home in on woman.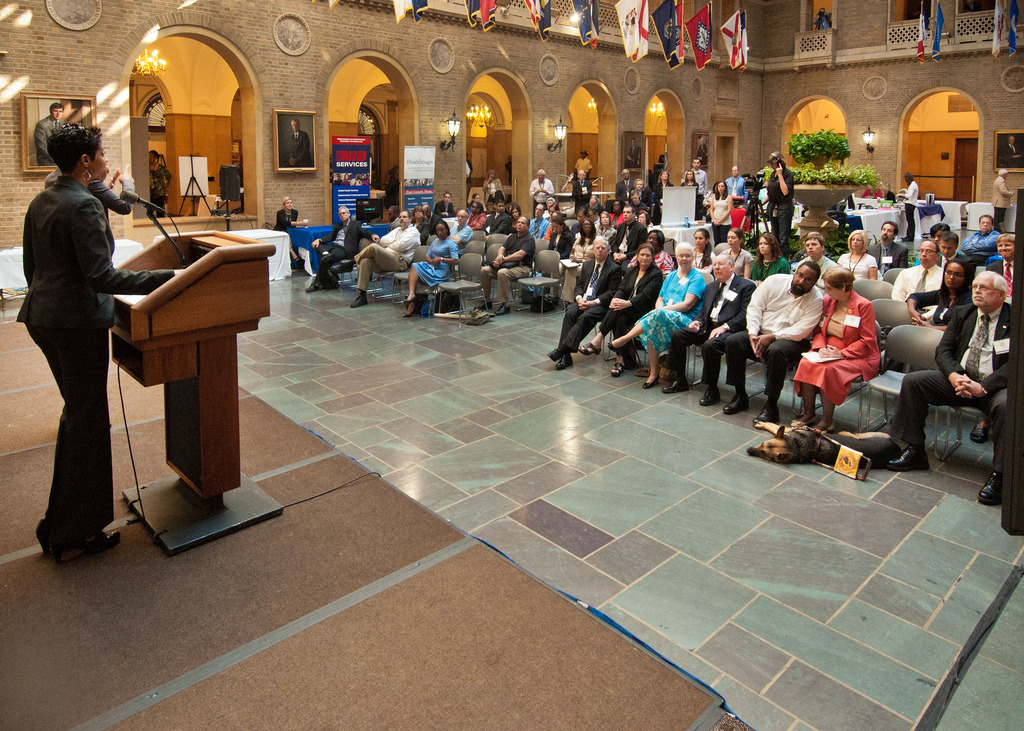
Homed in at 709 181 732 246.
